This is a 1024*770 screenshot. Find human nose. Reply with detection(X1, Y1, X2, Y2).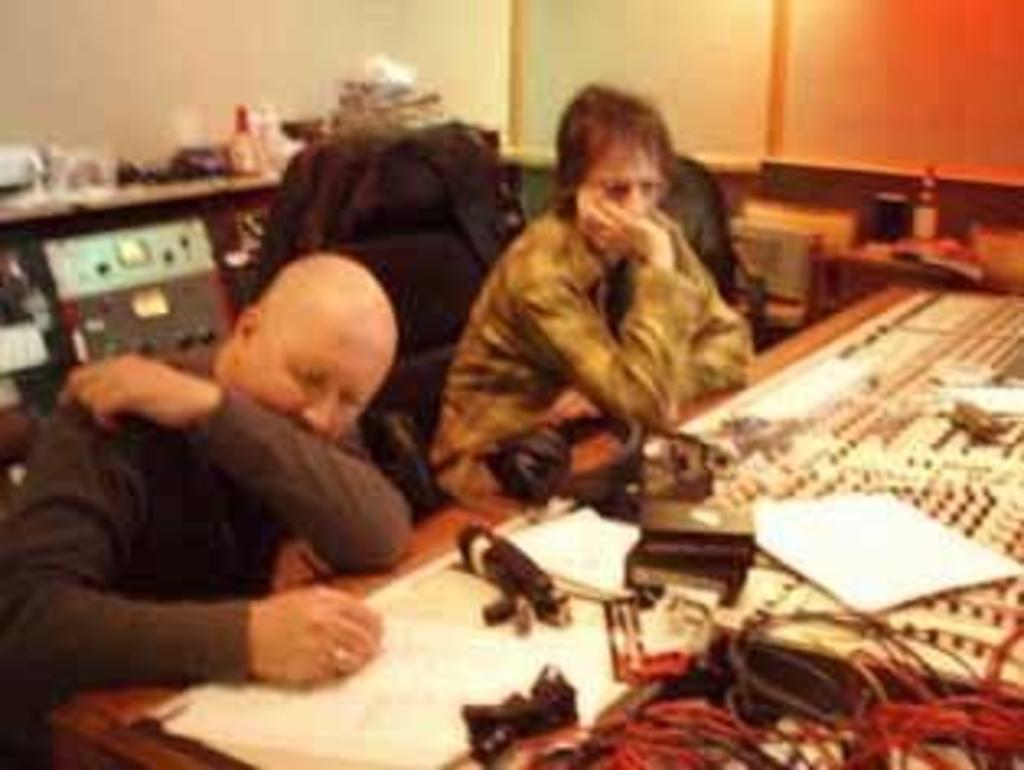
detection(303, 392, 336, 440).
